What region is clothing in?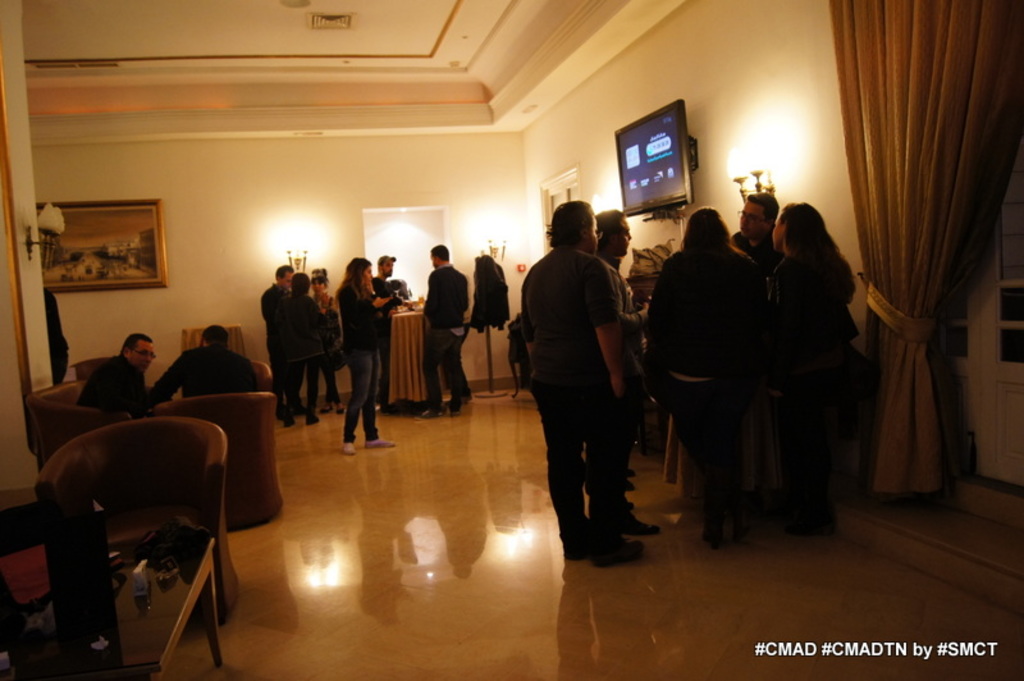
rect(257, 285, 293, 416).
